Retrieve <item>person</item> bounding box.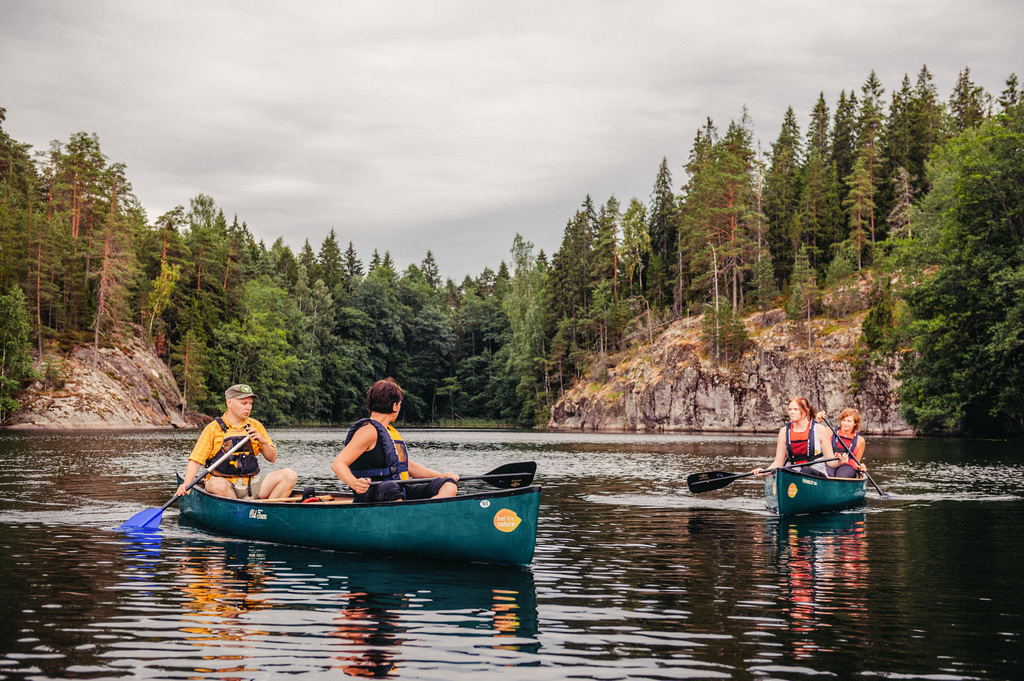
Bounding box: box=[829, 406, 868, 479].
